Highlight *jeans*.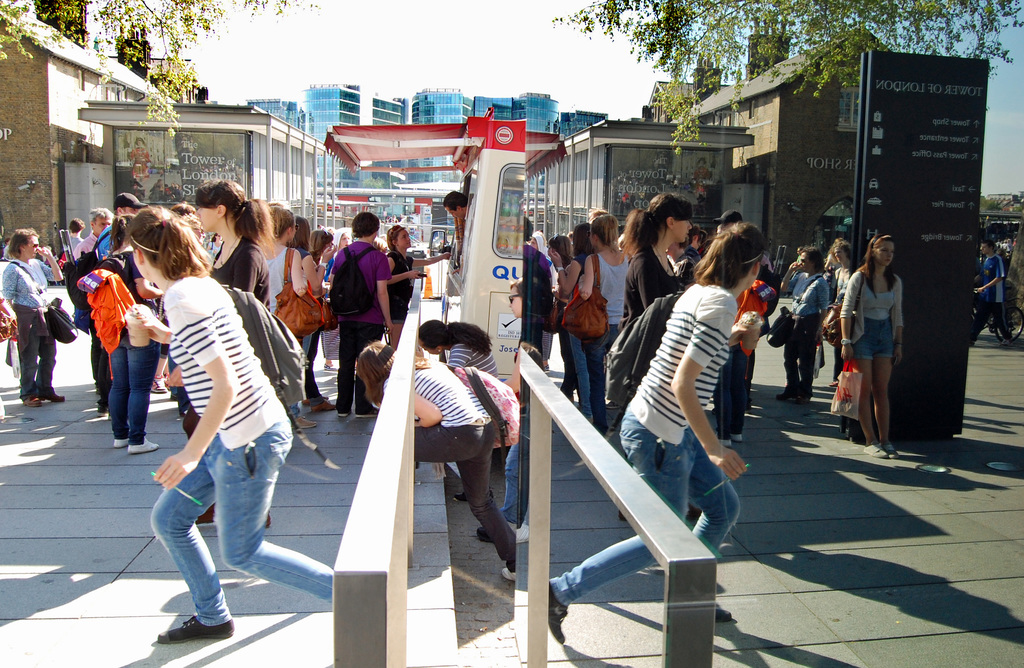
Highlighted region: left=338, top=317, right=387, bottom=406.
